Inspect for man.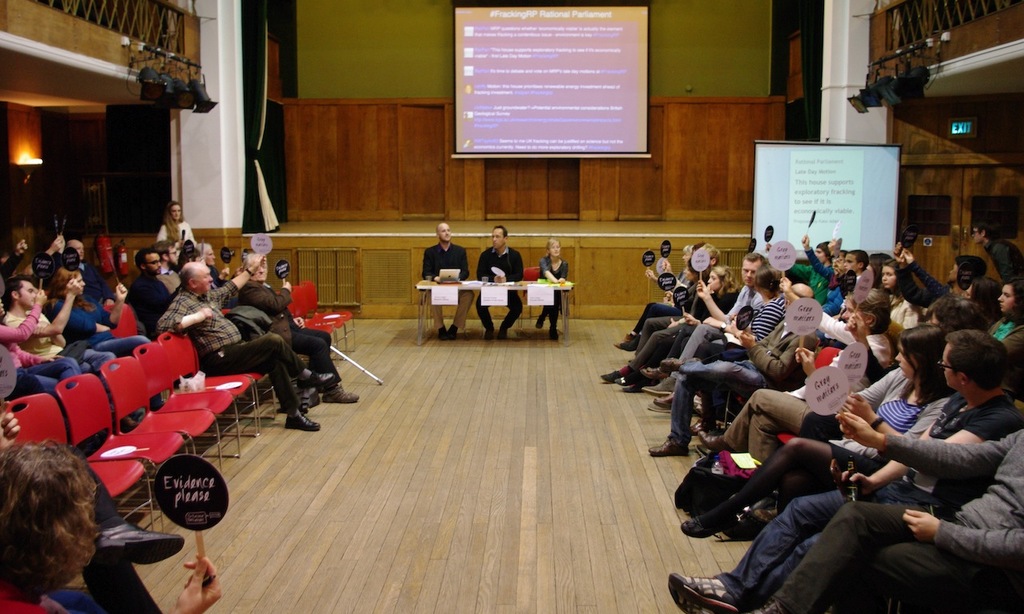
Inspection: bbox=(728, 409, 1022, 613).
